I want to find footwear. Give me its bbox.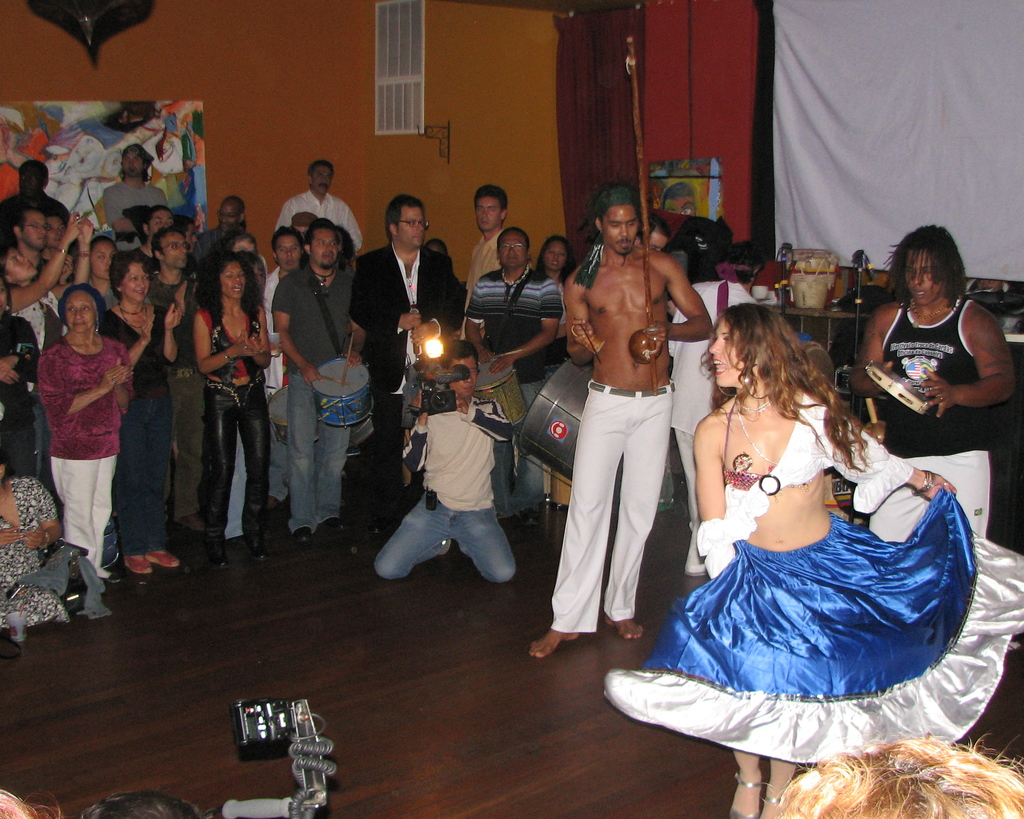
126 555 152 575.
